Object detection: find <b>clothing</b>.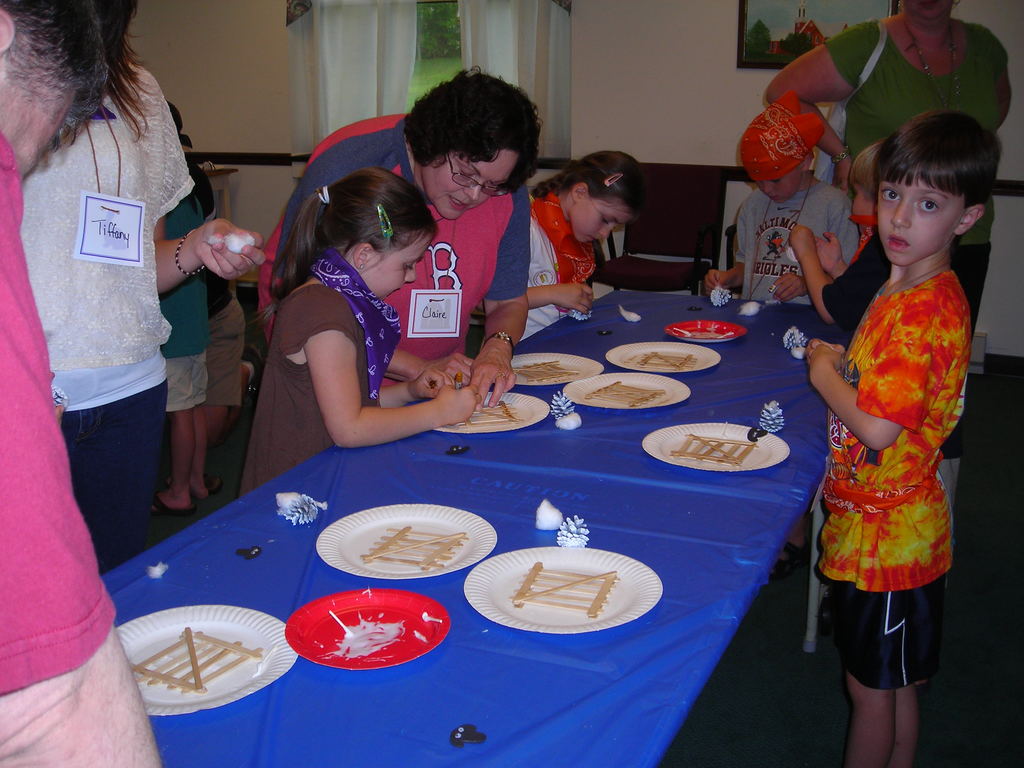
l=819, t=232, r=891, b=316.
